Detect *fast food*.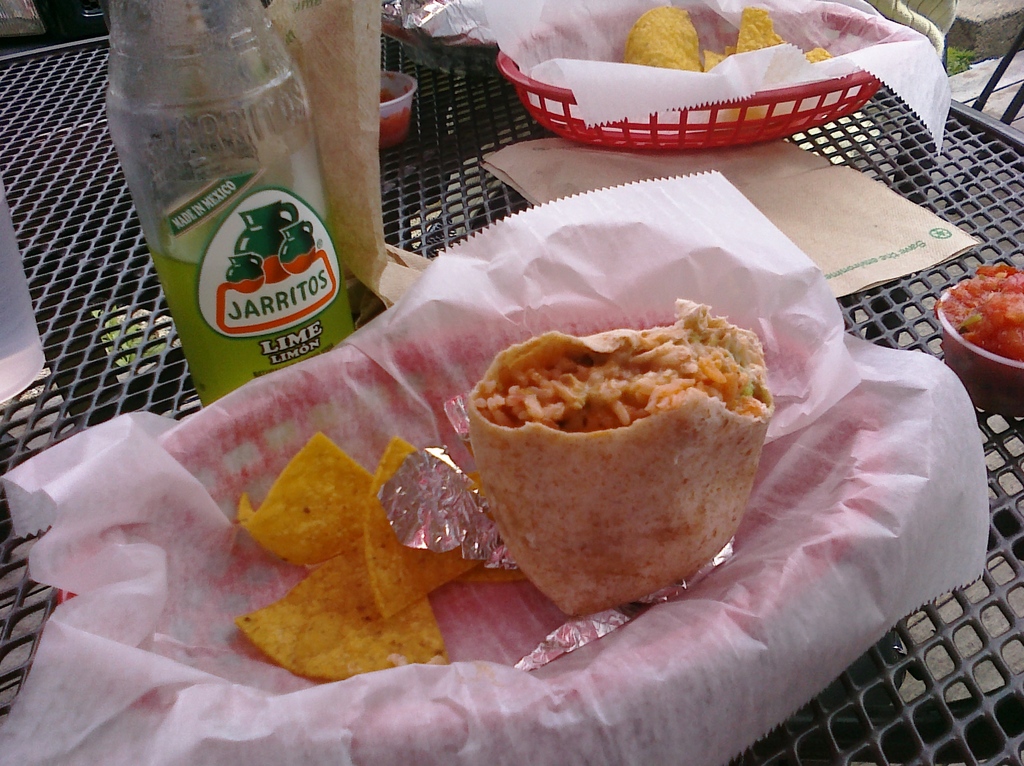
Detected at box(728, 7, 829, 67).
